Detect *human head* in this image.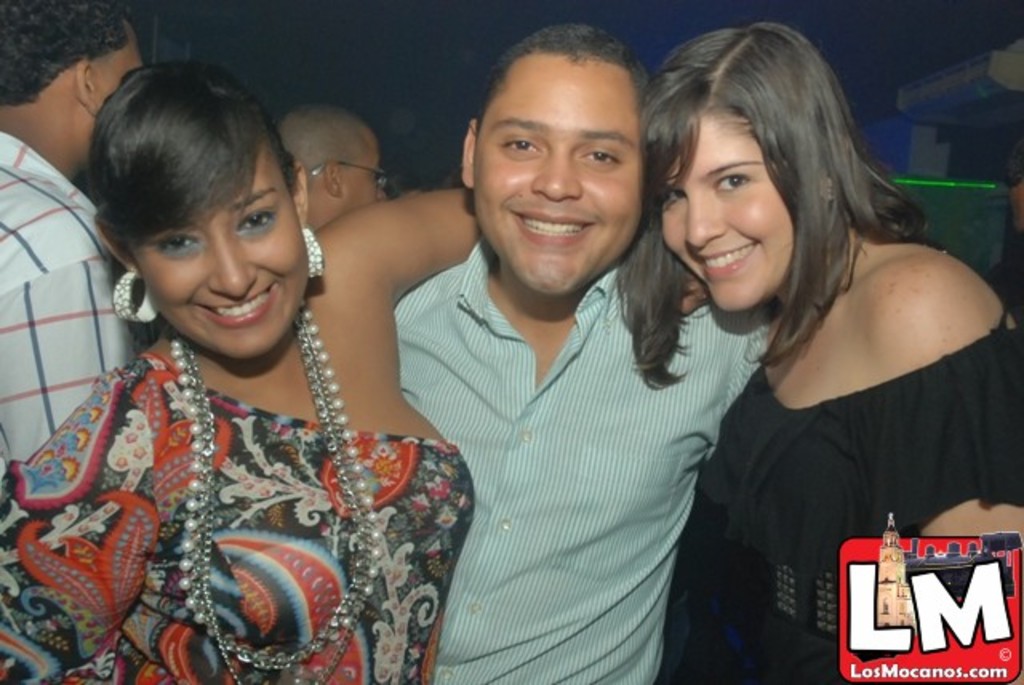
Detection: BBox(88, 66, 309, 357).
